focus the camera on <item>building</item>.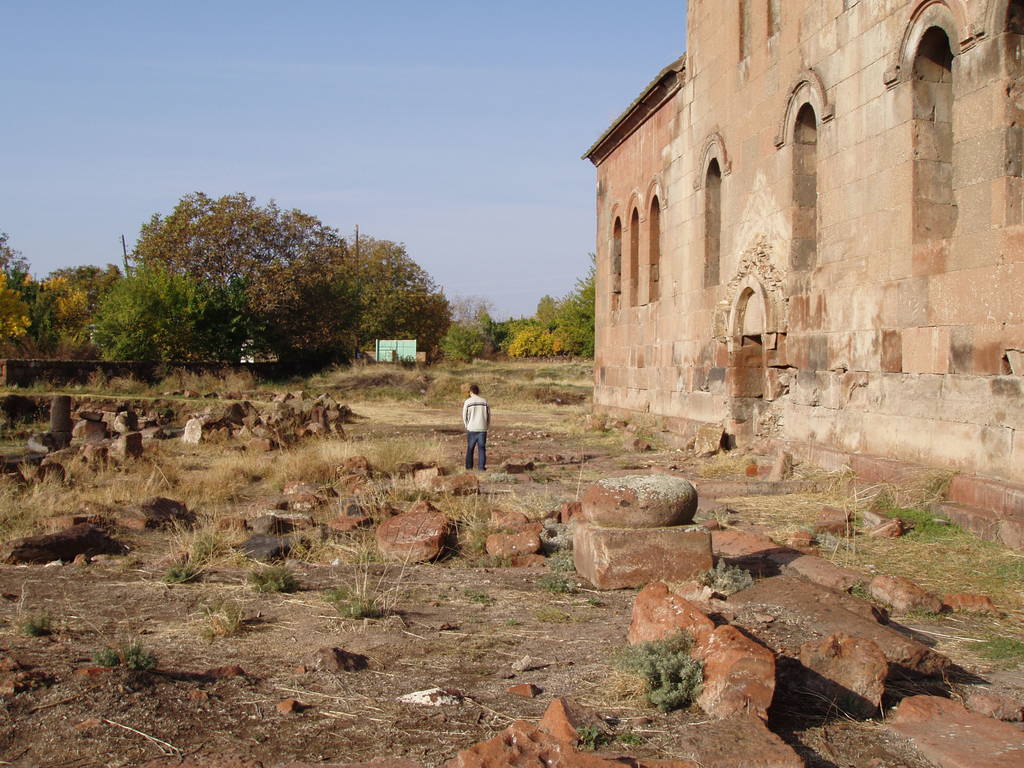
Focus region: Rect(677, 0, 1023, 482).
